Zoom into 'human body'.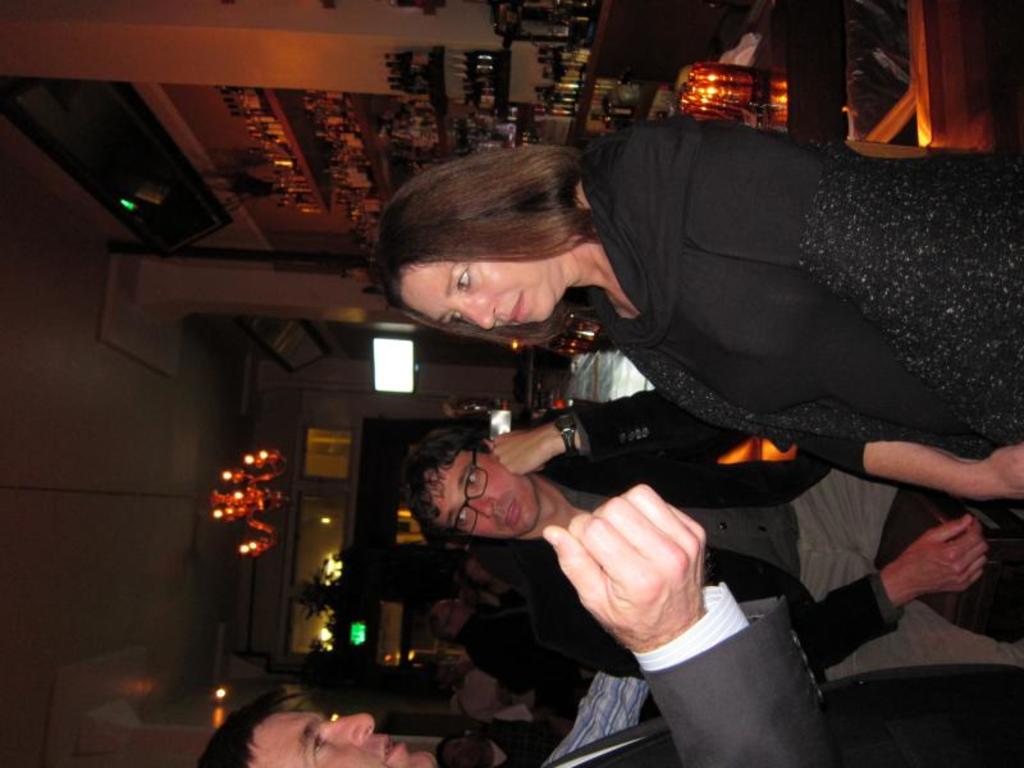
Zoom target: detection(378, 120, 1023, 504).
